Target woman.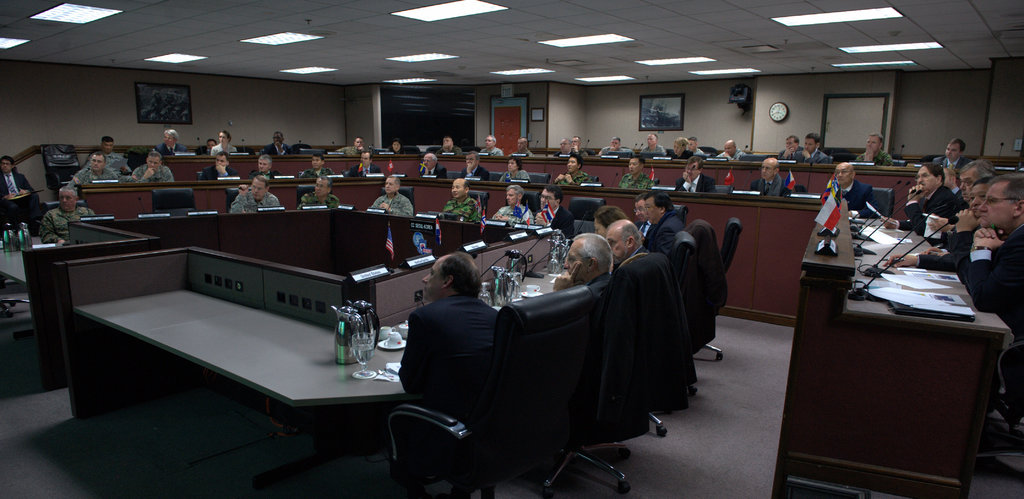
Target region: bbox=[497, 156, 529, 186].
